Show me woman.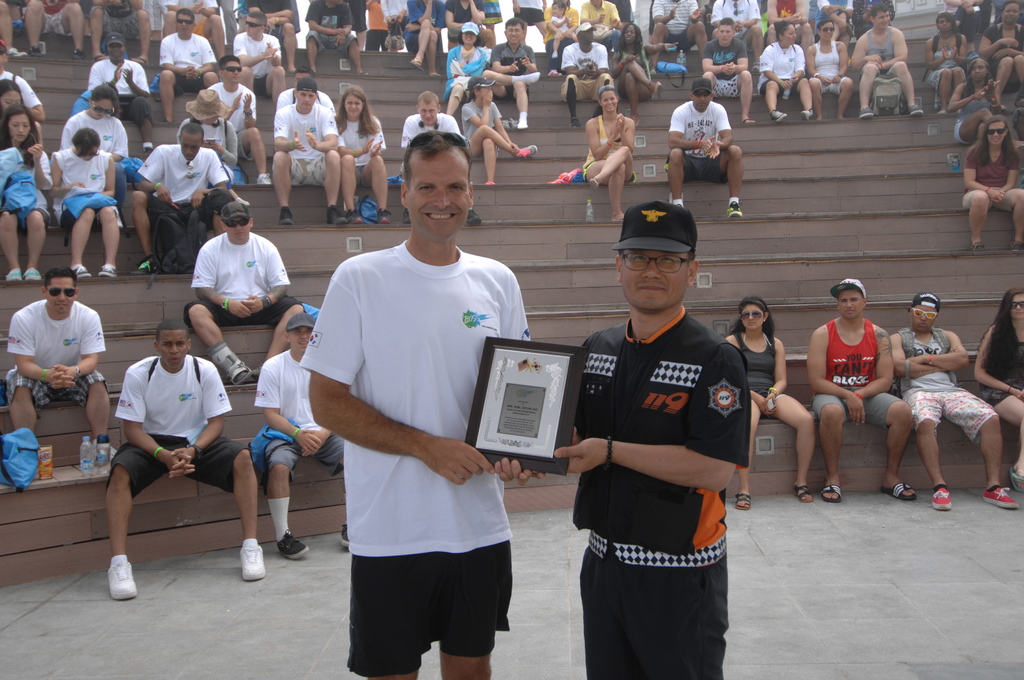
woman is here: 943, 57, 1005, 152.
